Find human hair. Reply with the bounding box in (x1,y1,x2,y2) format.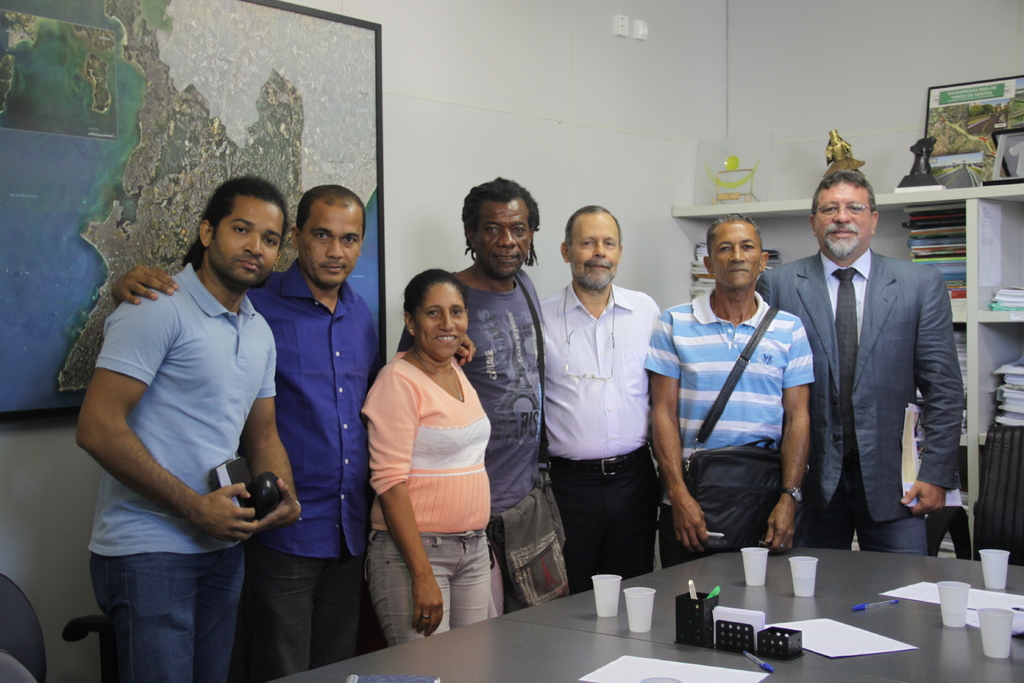
(401,268,467,322).
